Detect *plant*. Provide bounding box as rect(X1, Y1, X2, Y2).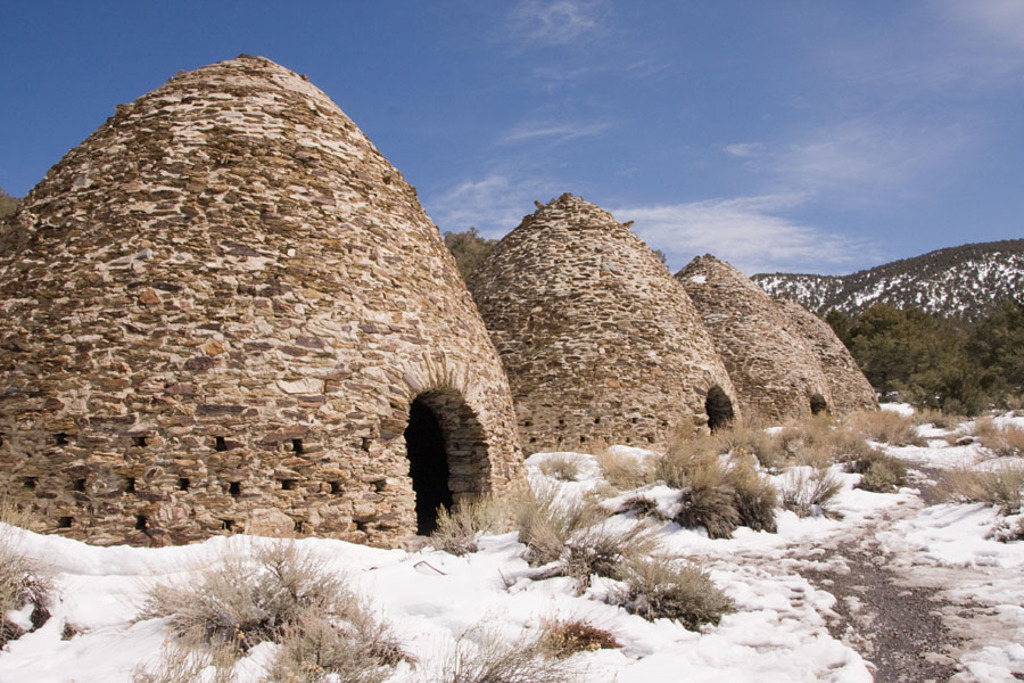
rect(492, 480, 579, 533).
